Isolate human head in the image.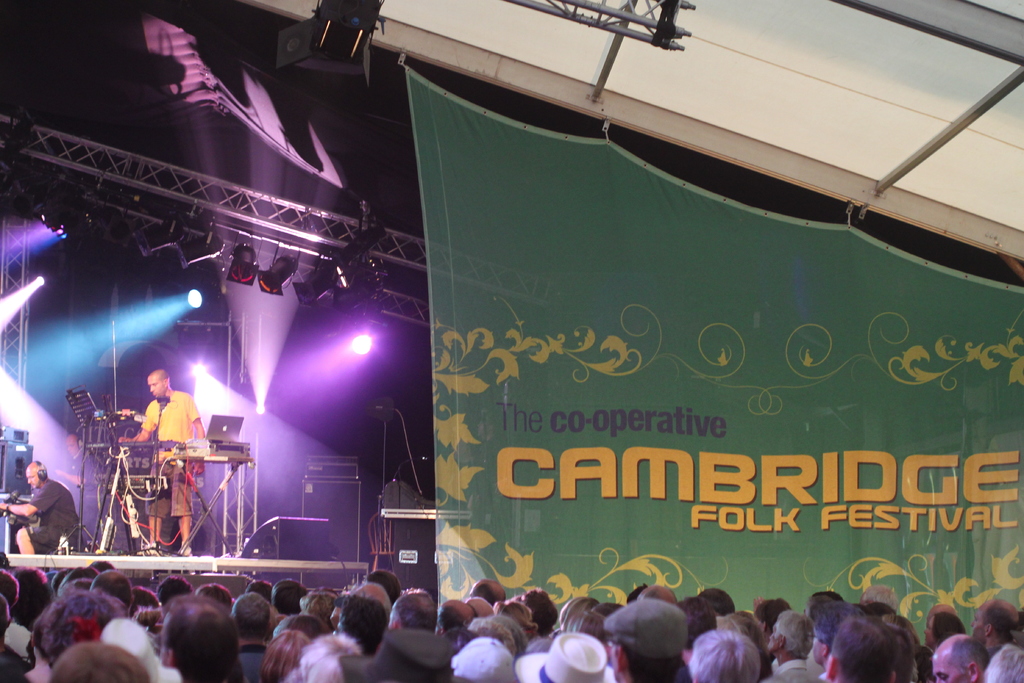
Isolated region: crop(932, 635, 987, 682).
